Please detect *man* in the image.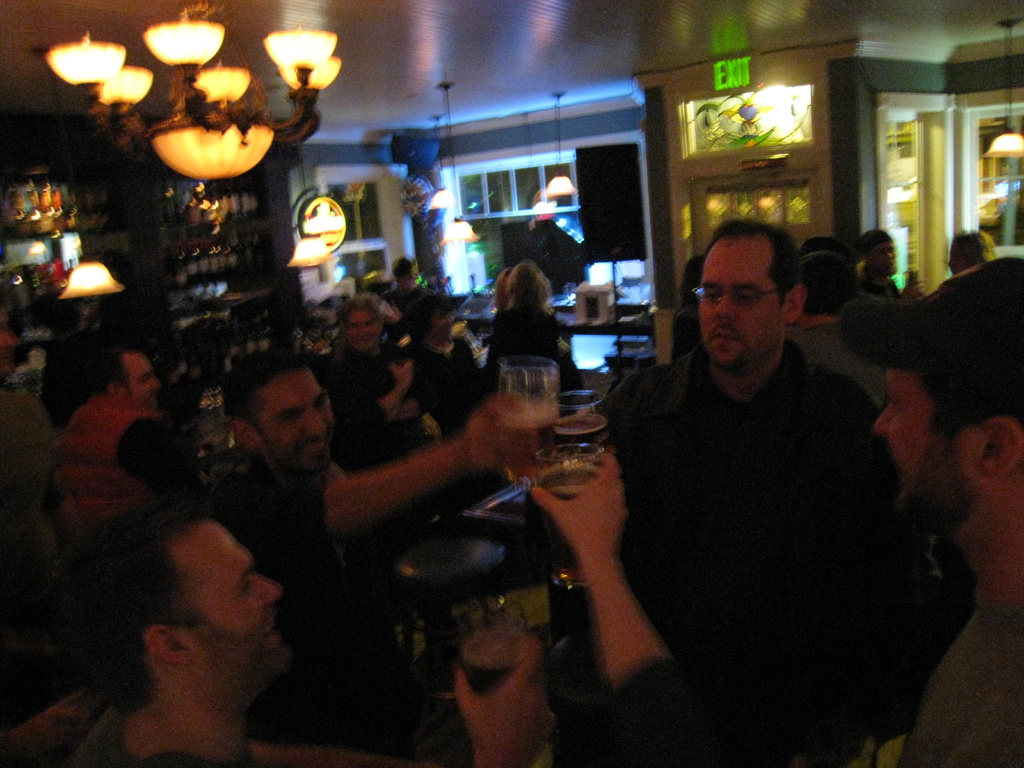
(205,357,536,673).
